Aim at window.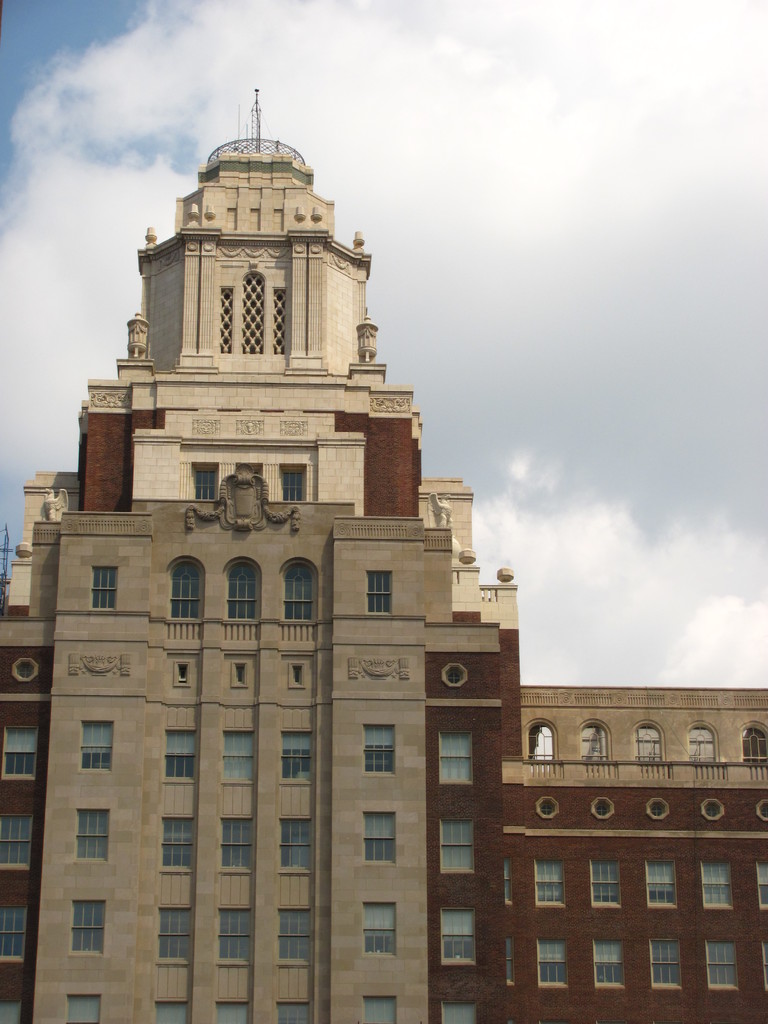
Aimed at <box>679,728,717,770</box>.
